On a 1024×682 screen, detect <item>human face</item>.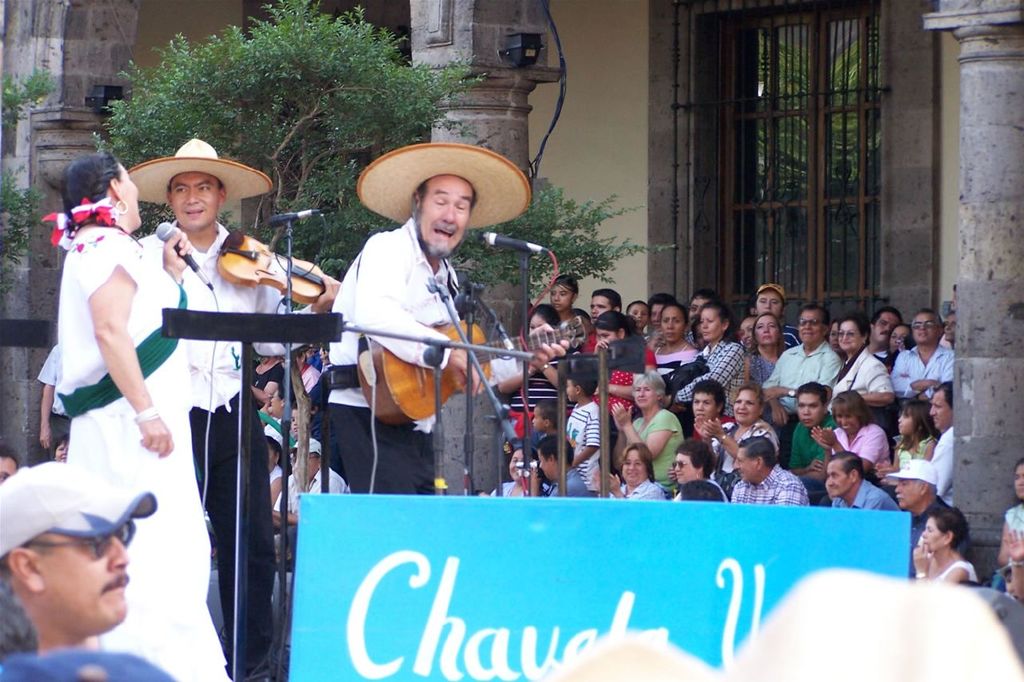
l=910, t=315, r=934, b=343.
